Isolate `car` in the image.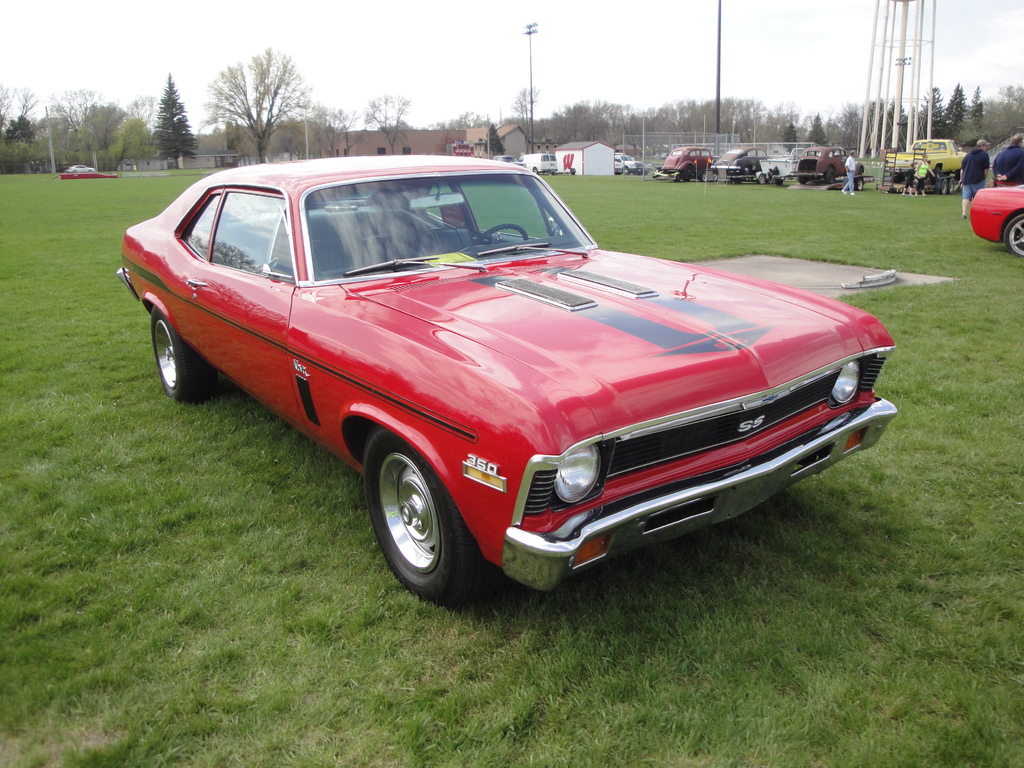
Isolated region: 660, 147, 719, 173.
